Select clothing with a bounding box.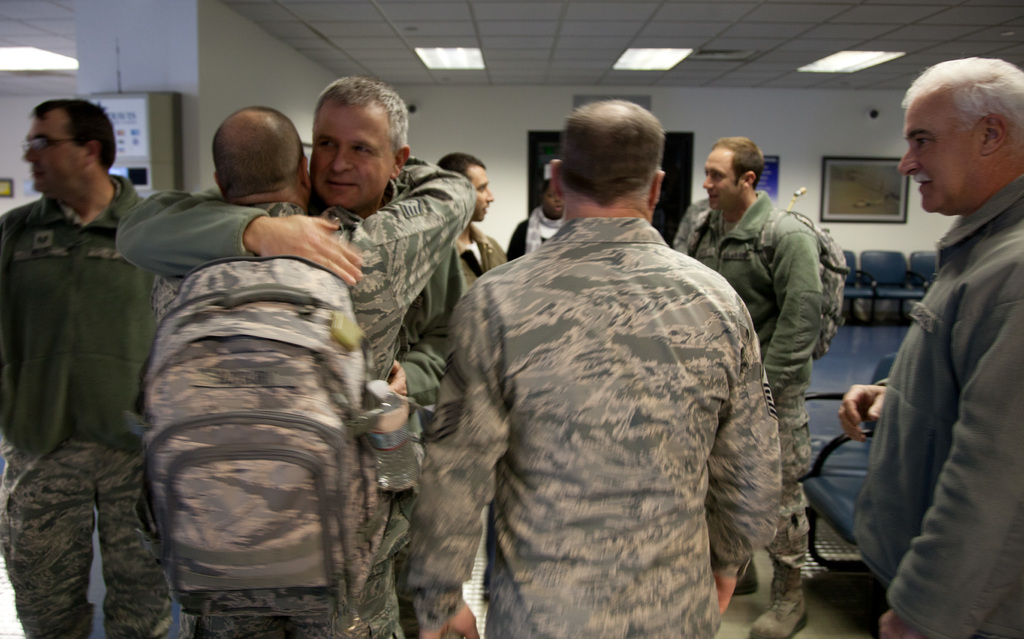
{"x1": 408, "y1": 218, "x2": 780, "y2": 638}.
